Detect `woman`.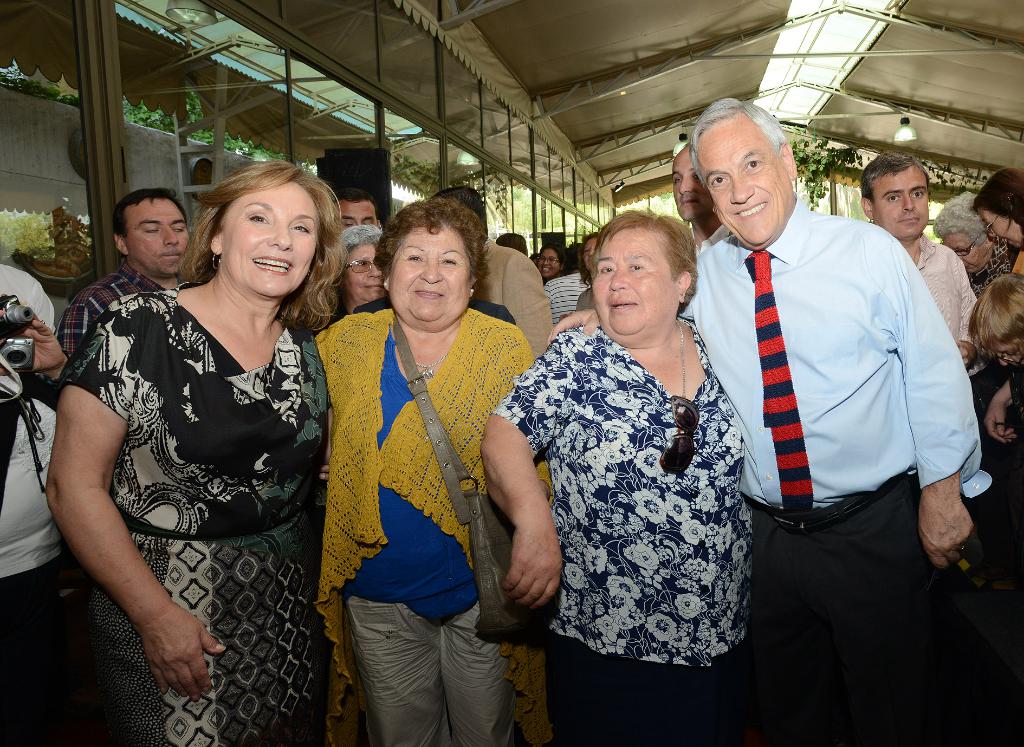
Detected at 535/246/572/278.
